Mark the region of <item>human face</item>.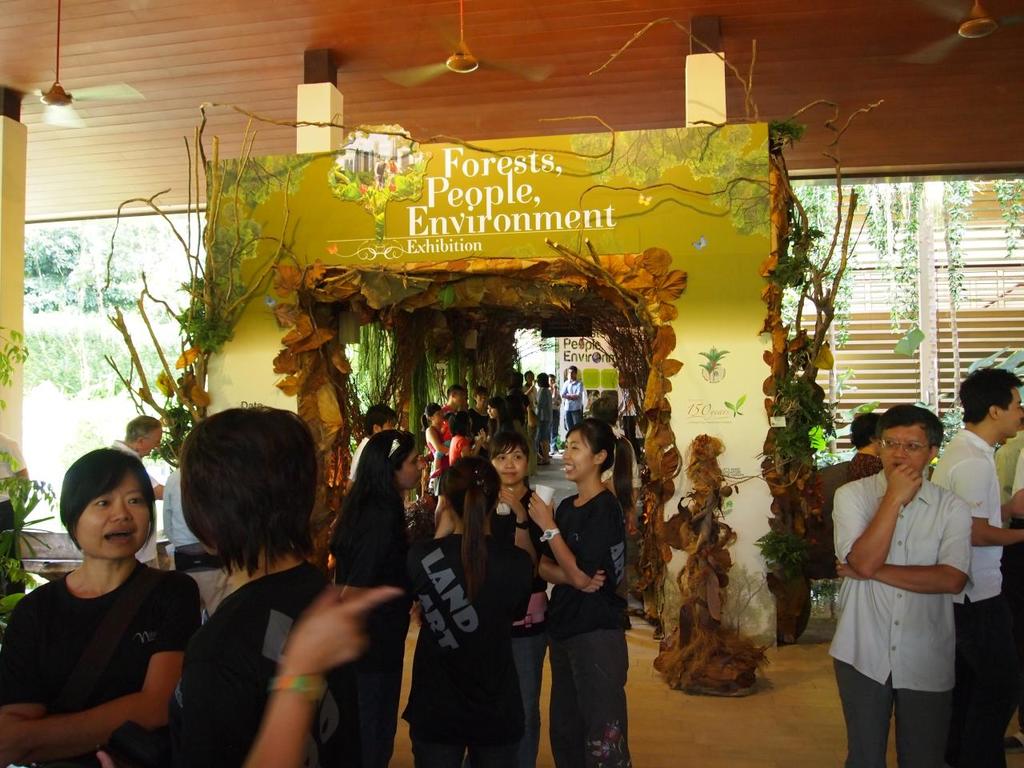
Region: 74,469,149,558.
